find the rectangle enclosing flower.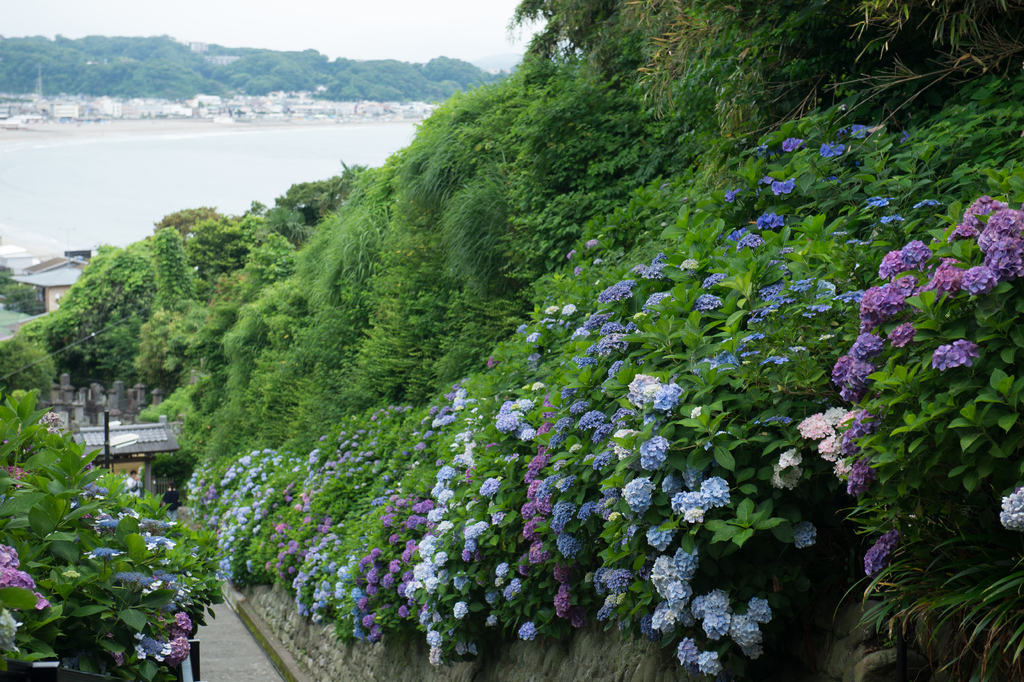
BBox(669, 548, 699, 588).
